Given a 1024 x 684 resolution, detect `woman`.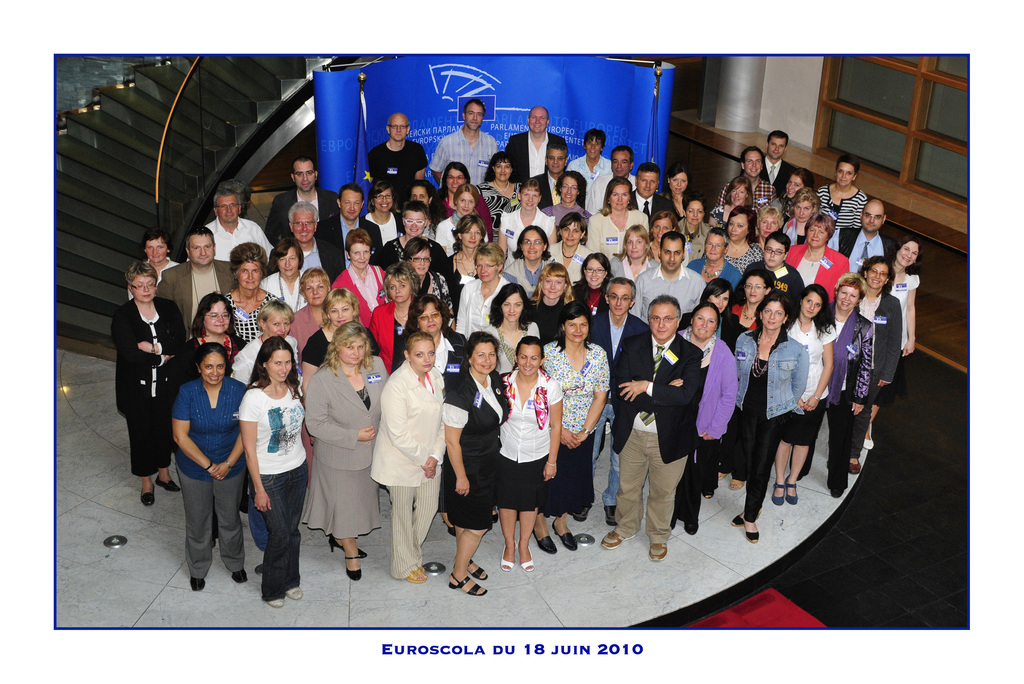
540 165 579 227.
